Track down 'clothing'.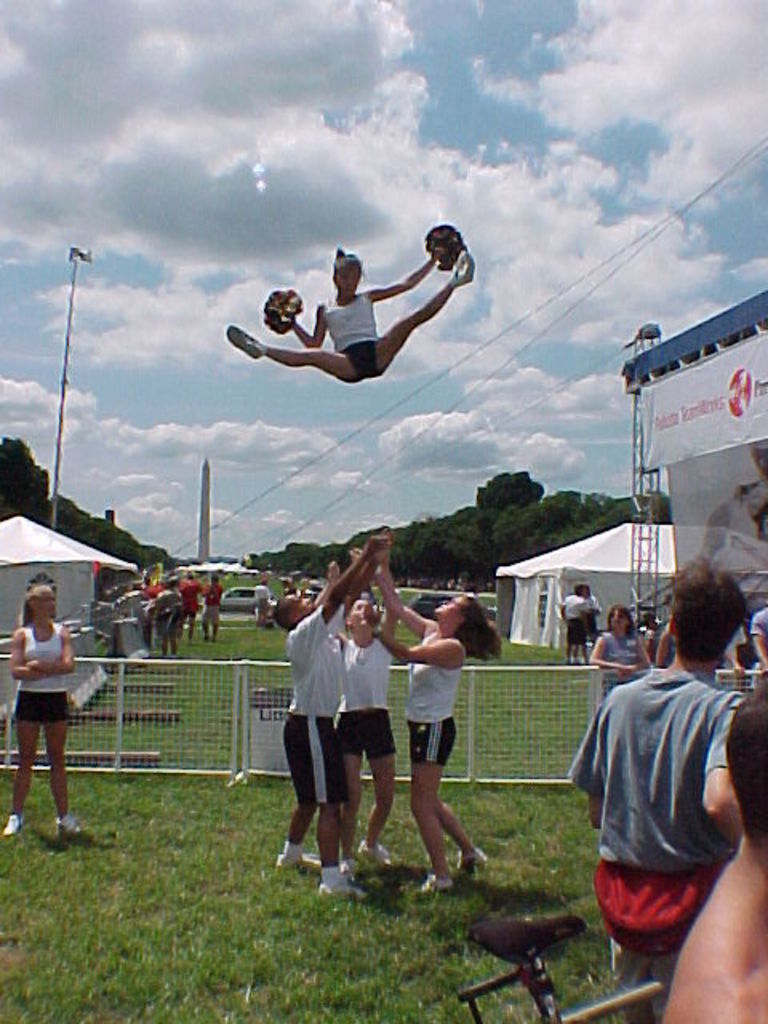
Tracked to x1=336, y1=630, x2=395, y2=757.
